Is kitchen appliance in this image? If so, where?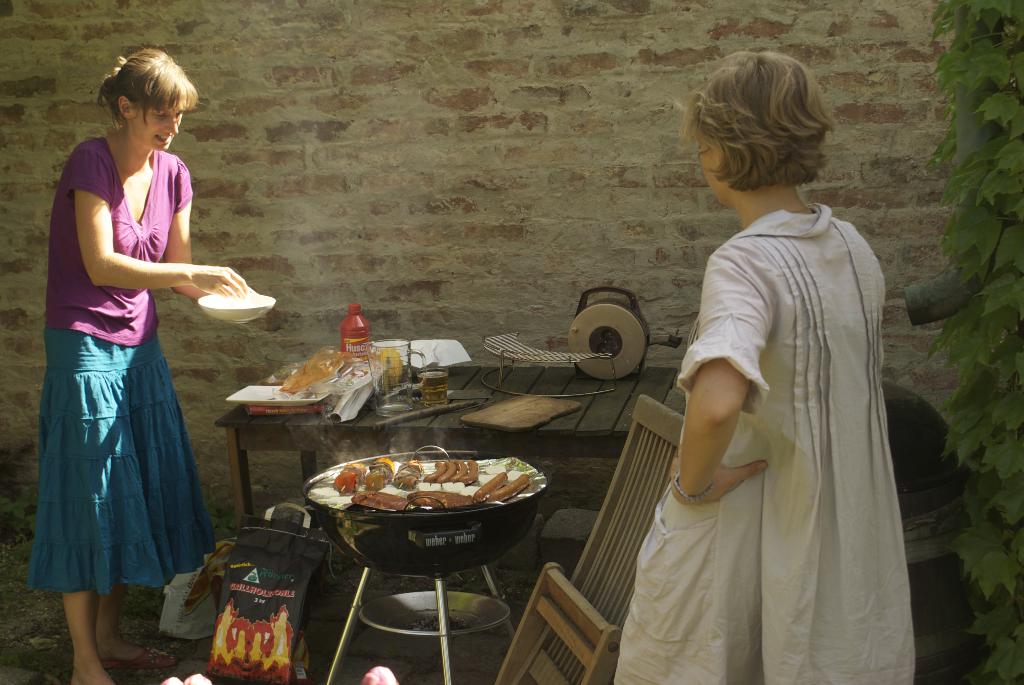
Yes, at BBox(374, 341, 424, 418).
